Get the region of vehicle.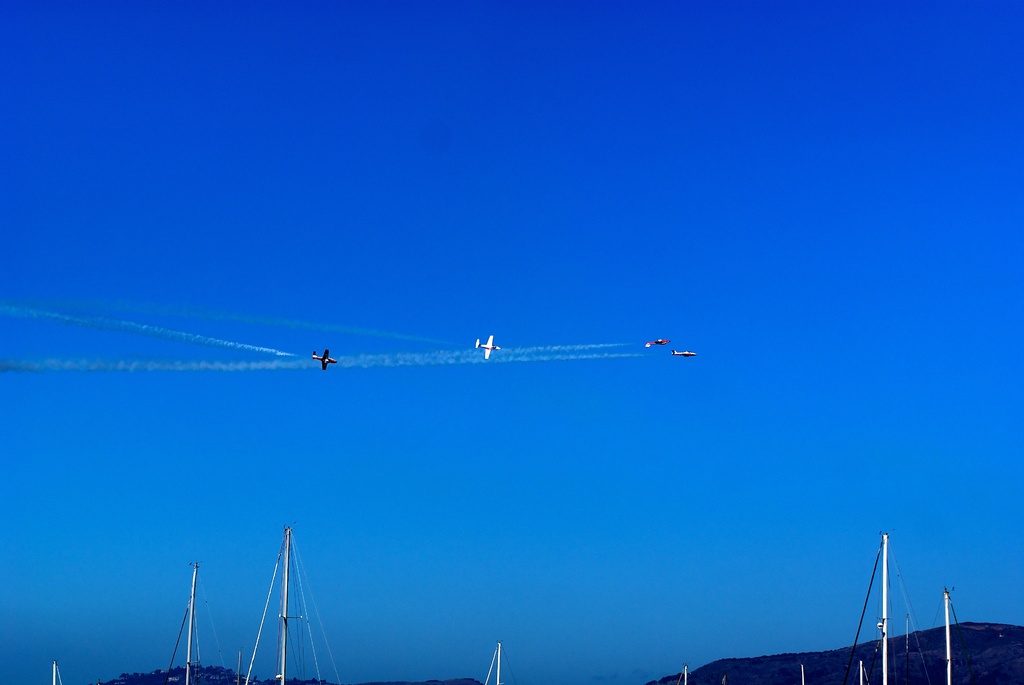
left=315, top=342, right=335, bottom=374.
